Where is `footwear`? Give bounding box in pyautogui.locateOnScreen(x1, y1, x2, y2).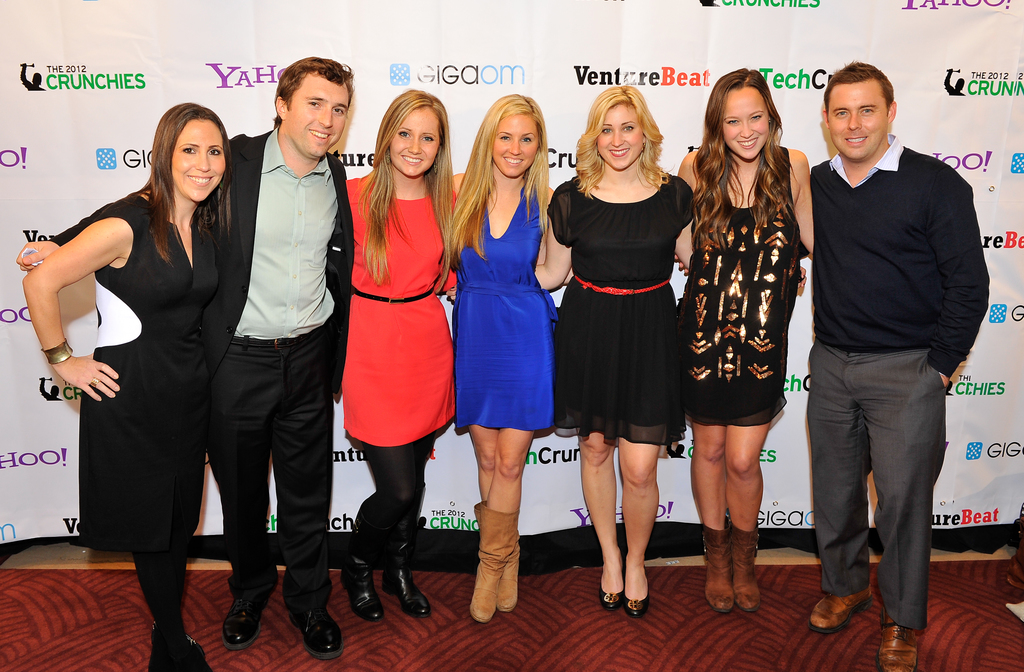
pyautogui.locateOnScreen(390, 509, 440, 621).
